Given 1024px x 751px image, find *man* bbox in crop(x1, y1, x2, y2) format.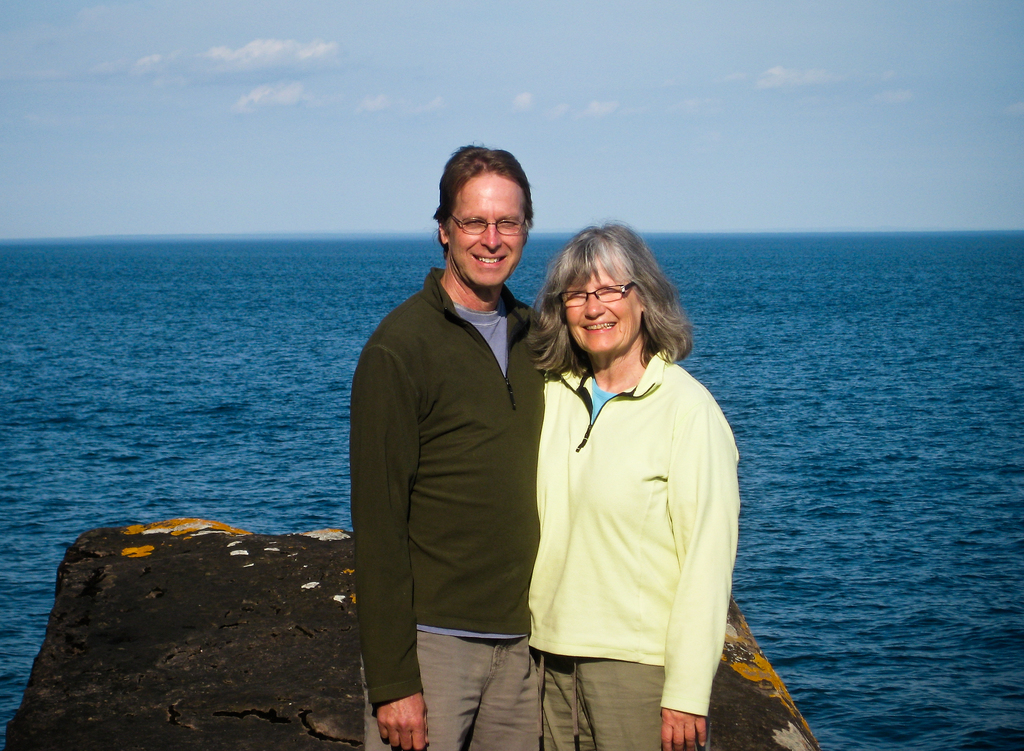
crop(345, 144, 583, 747).
